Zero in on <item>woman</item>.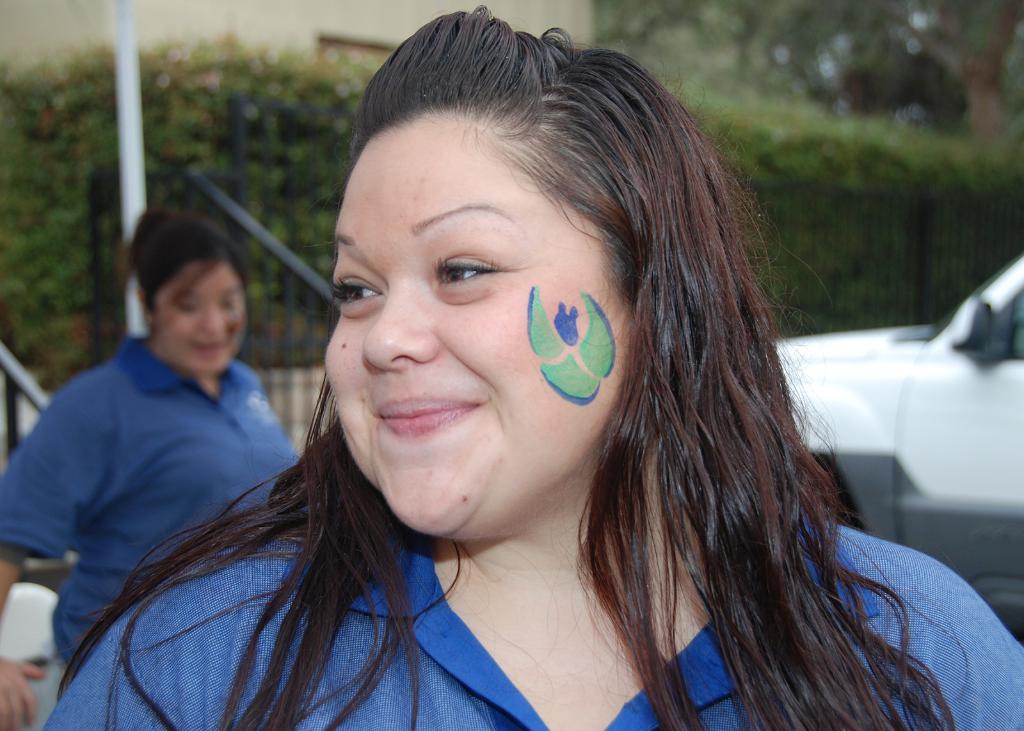
Zeroed in: select_region(24, 0, 1023, 730).
